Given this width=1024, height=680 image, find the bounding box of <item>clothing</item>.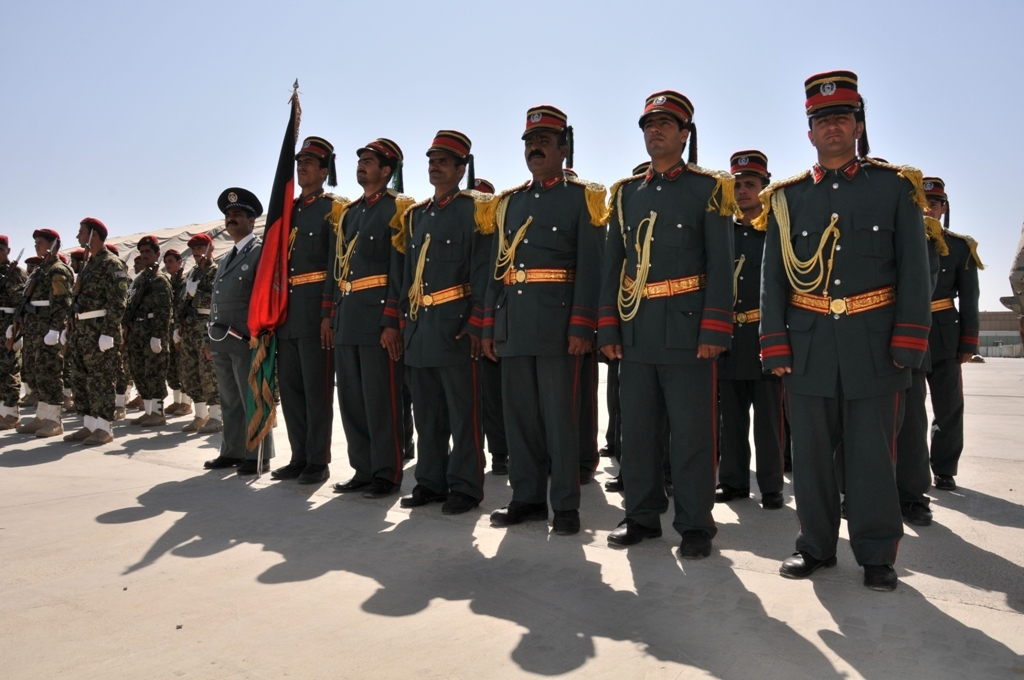
detection(279, 189, 366, 475).
